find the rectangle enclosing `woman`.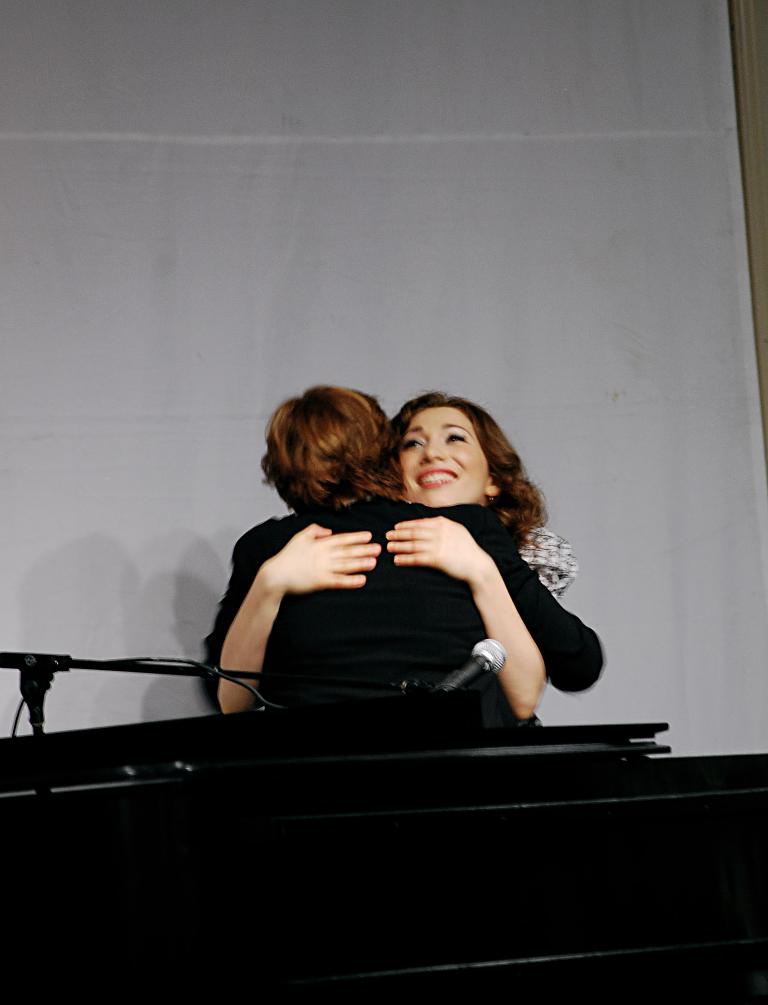
<box>208,392,559,780</box>.
